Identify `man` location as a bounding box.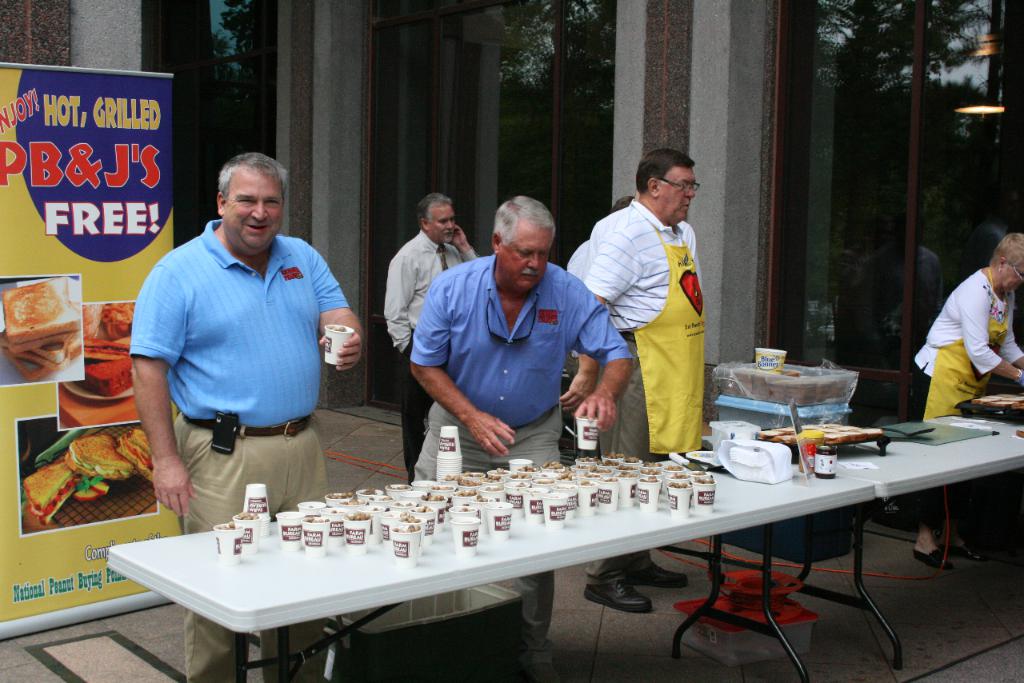
{"x1": 411, "y1": 192, "x2": 633, "y2": 682}.
